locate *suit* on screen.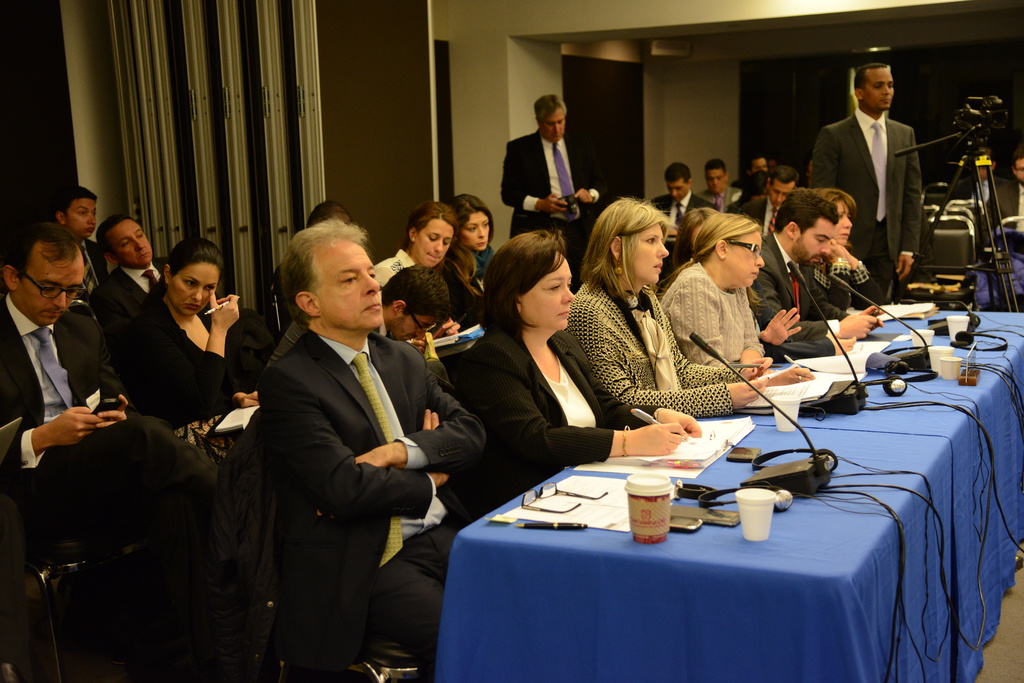
On screen at 739:194:781:235.
